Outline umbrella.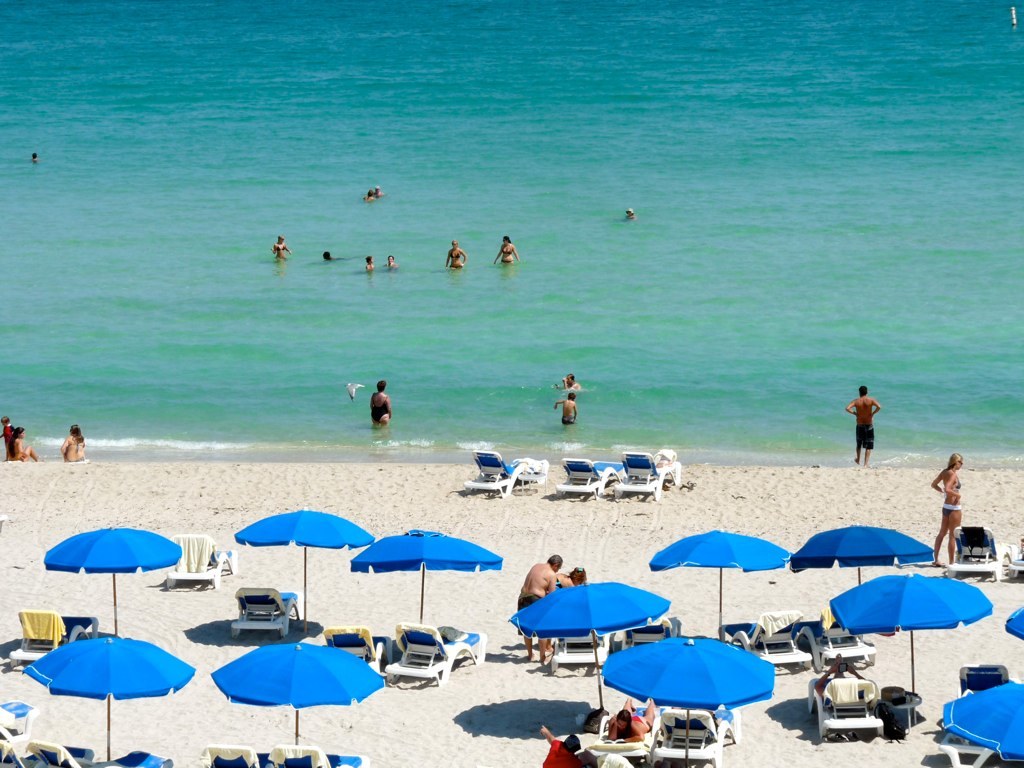
Outline: crop(212, 640, 388, 746).
